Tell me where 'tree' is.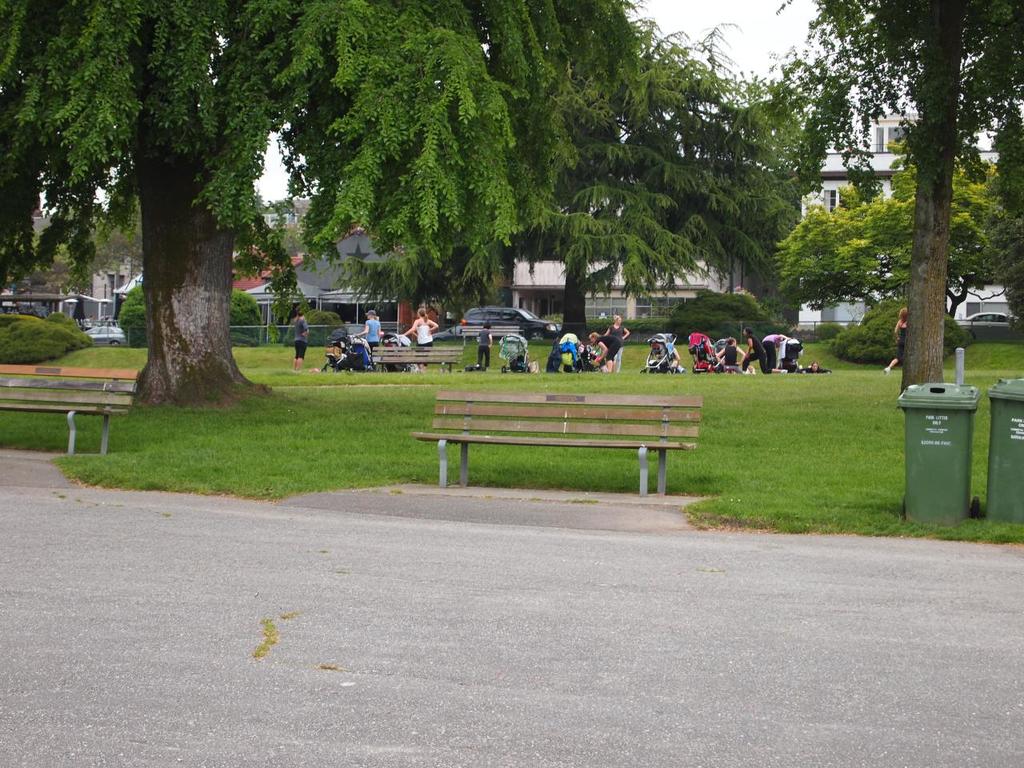
'tree' is at bbox(114, 282, 266, 346).
